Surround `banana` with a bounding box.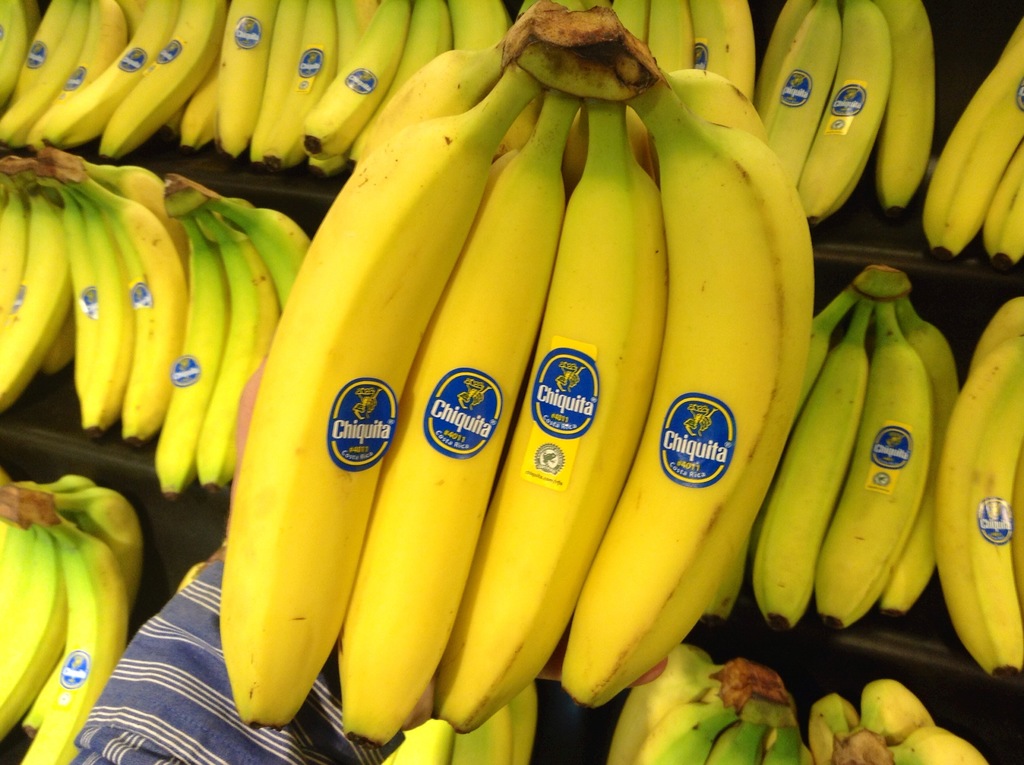
region(214, 57, 547, 730).
